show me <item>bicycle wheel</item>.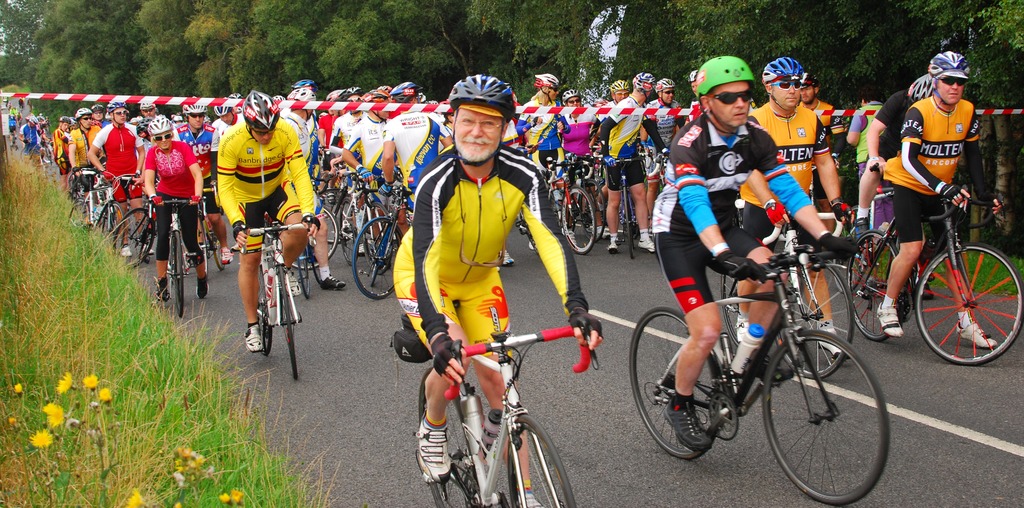
<item>bicycle wheel</item> is here: {"left": 318, "top": 187, "right": 377, "bottom": 245}.
